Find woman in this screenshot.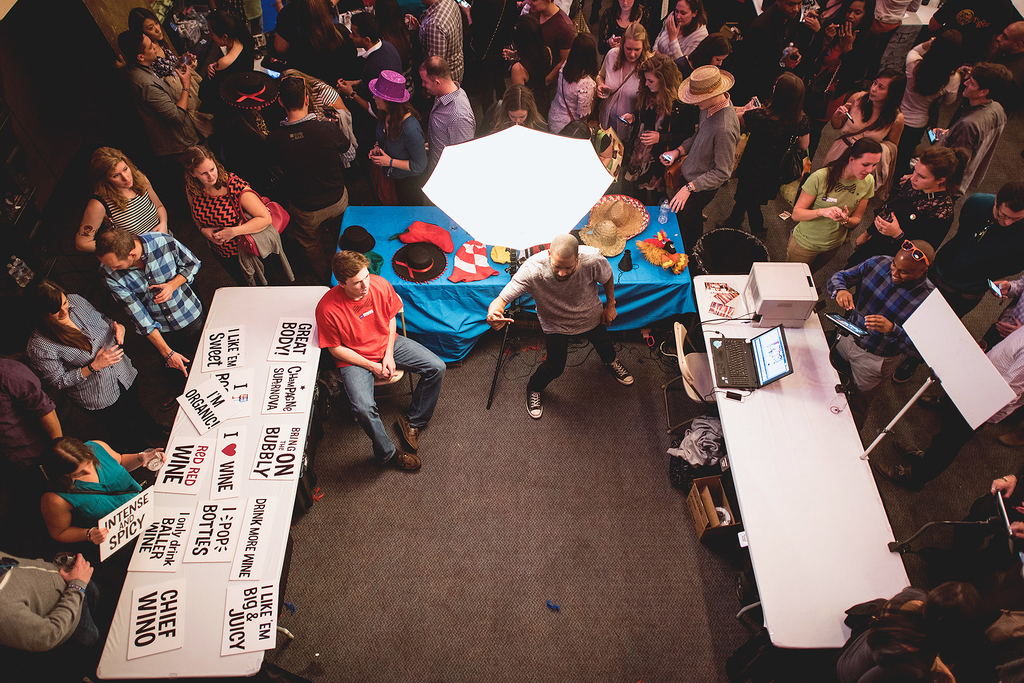
The bounding box for woman is x1=552 y1=29 x2=600 y2=135.
